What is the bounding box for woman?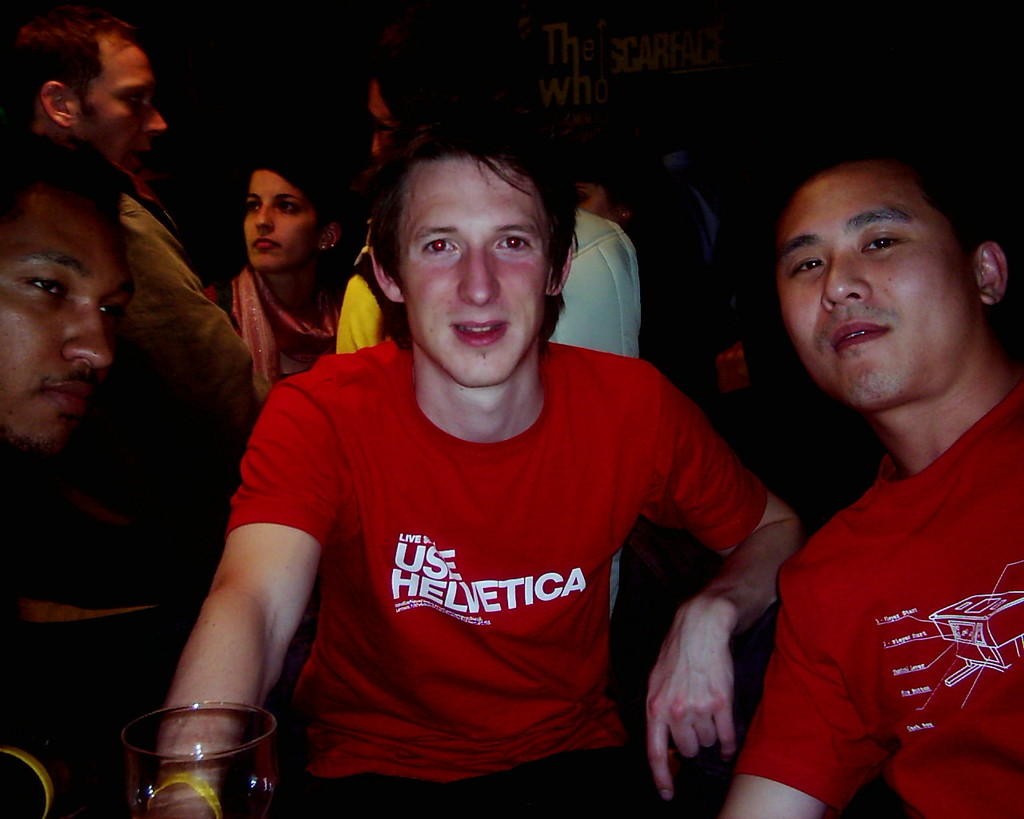
{"x1": 183, "y1": 152, "x2": 345, "y2": 419}.
